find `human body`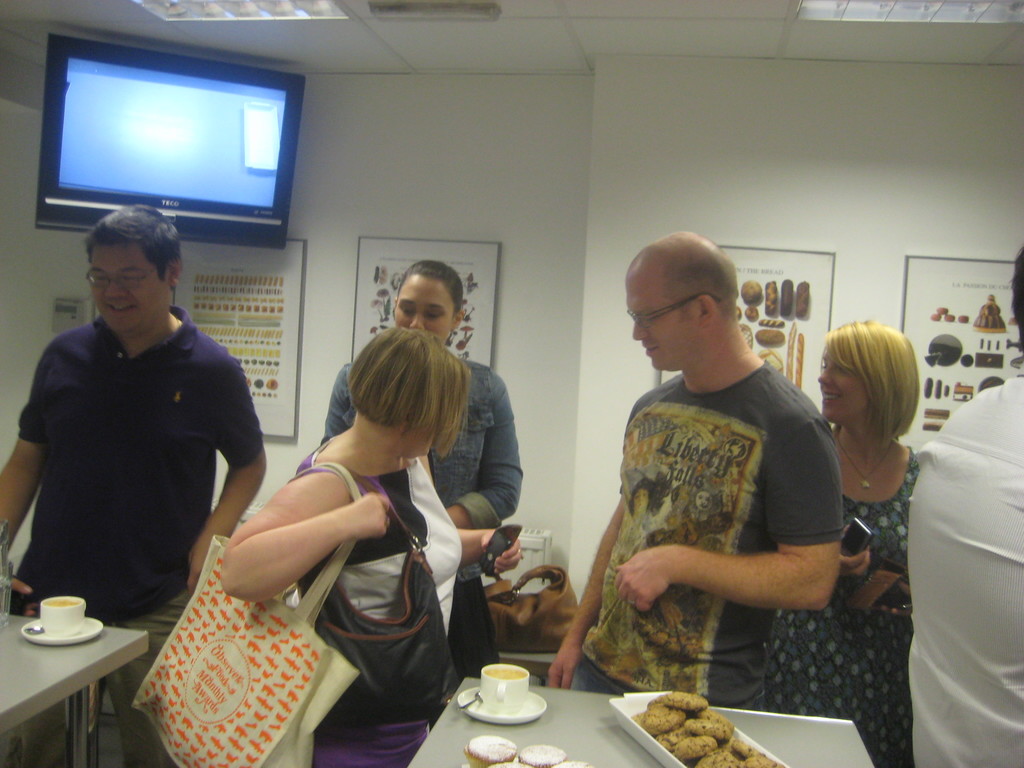
<box>589,261,867,739</box>
